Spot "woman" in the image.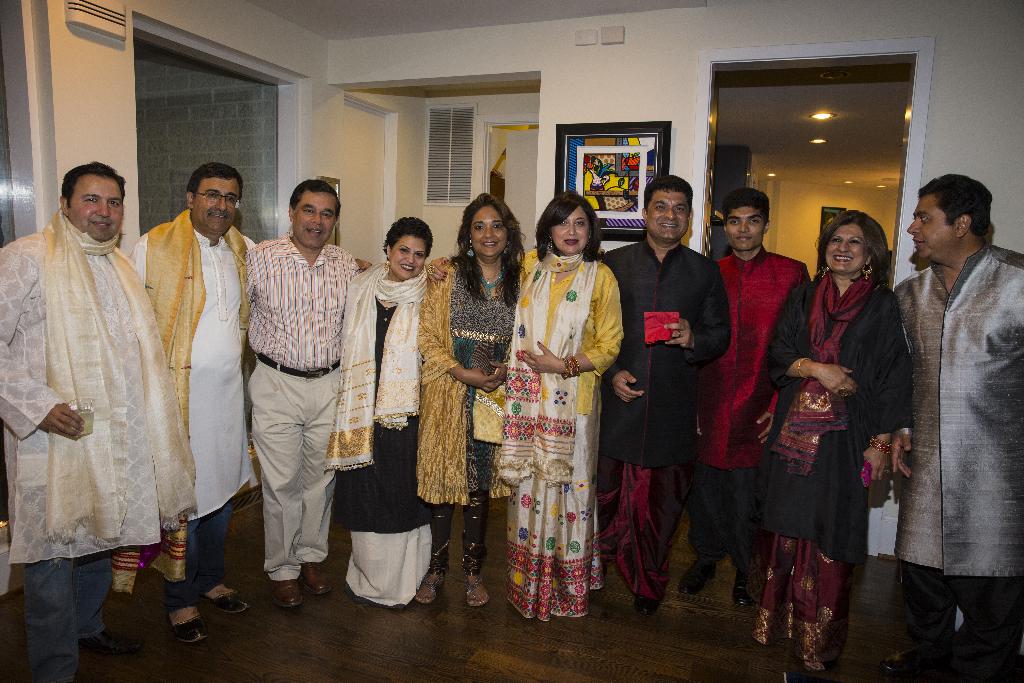
"woman" found at (x1=499, y1=191, x2=621, y2=622).
